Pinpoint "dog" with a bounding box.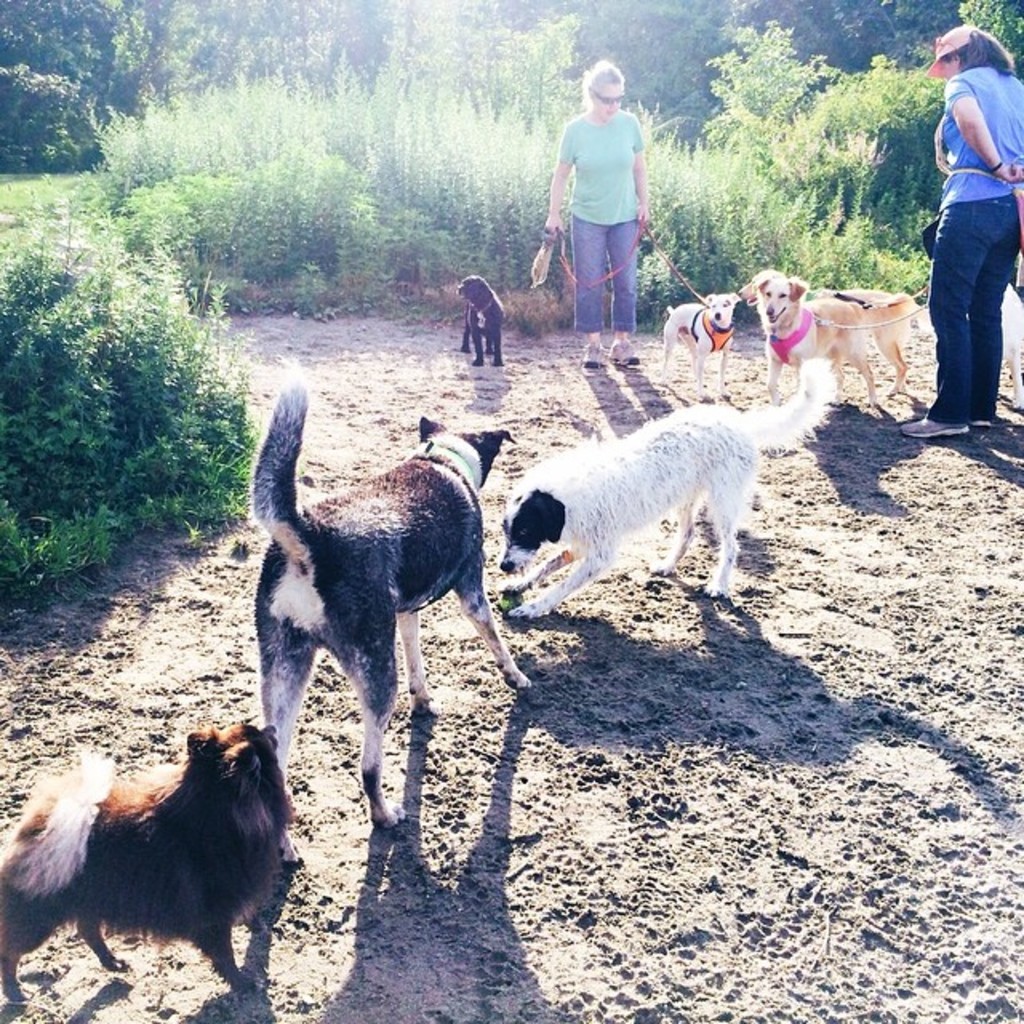
select_region(0, 722, 298, 1010).
